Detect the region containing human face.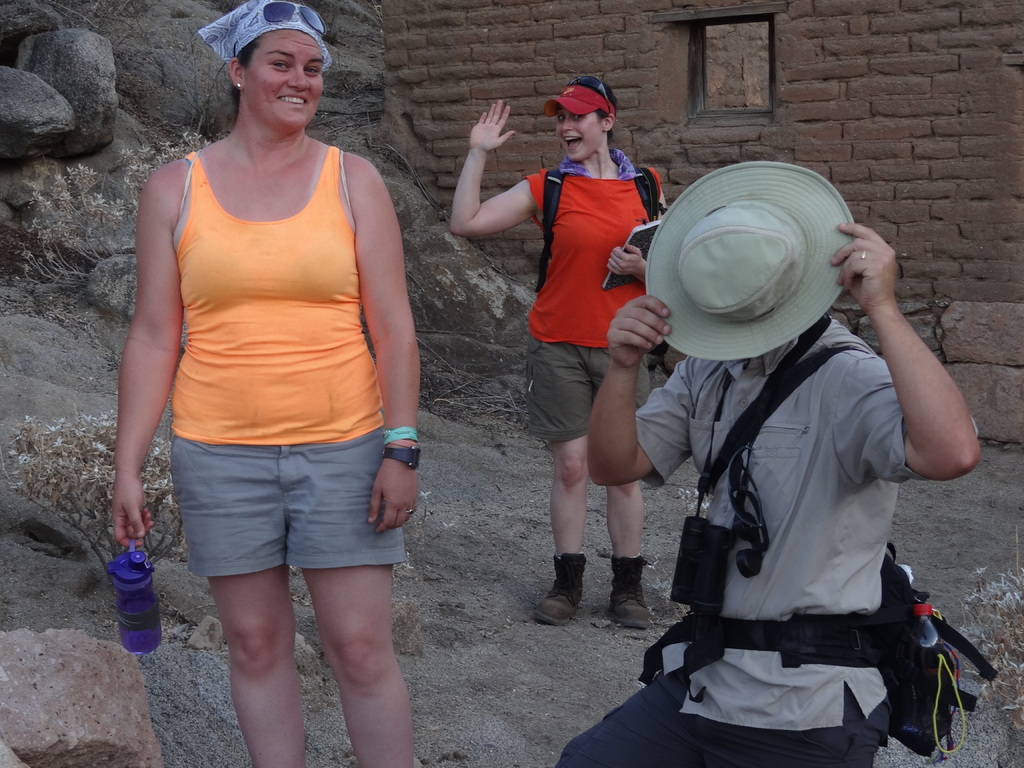
select_region(552, 100, 610, 152).
